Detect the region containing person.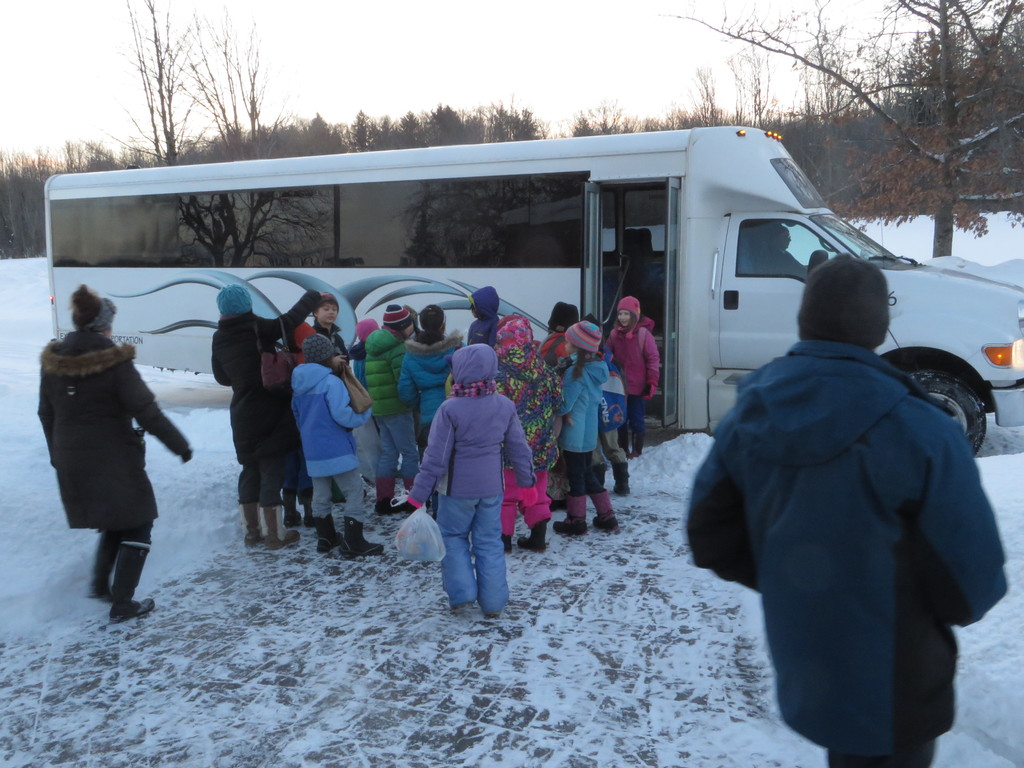
[left=311, top=283, right=355, bottom=394].
